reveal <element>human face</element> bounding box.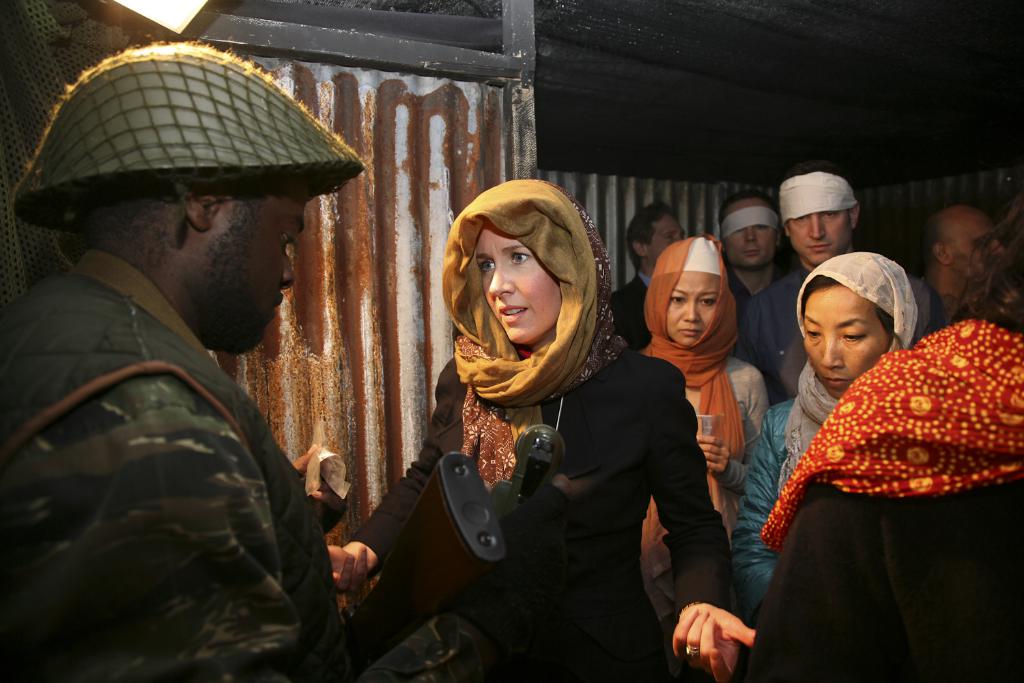
Revealed: [726,198,778,269].
